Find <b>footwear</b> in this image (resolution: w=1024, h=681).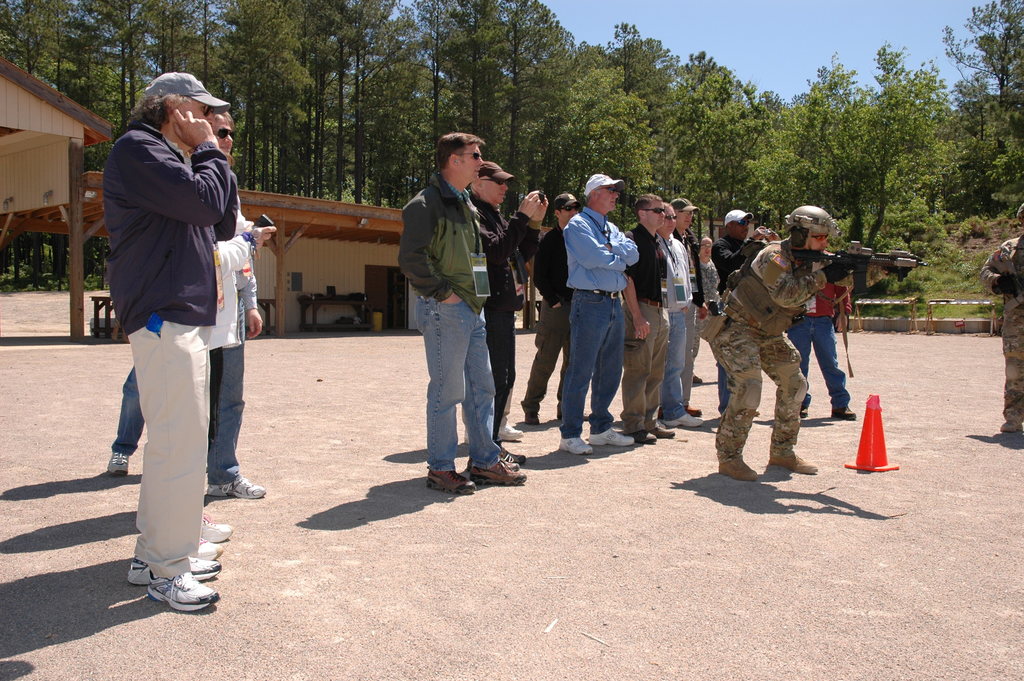
locate(501, 445, 522, 461).
